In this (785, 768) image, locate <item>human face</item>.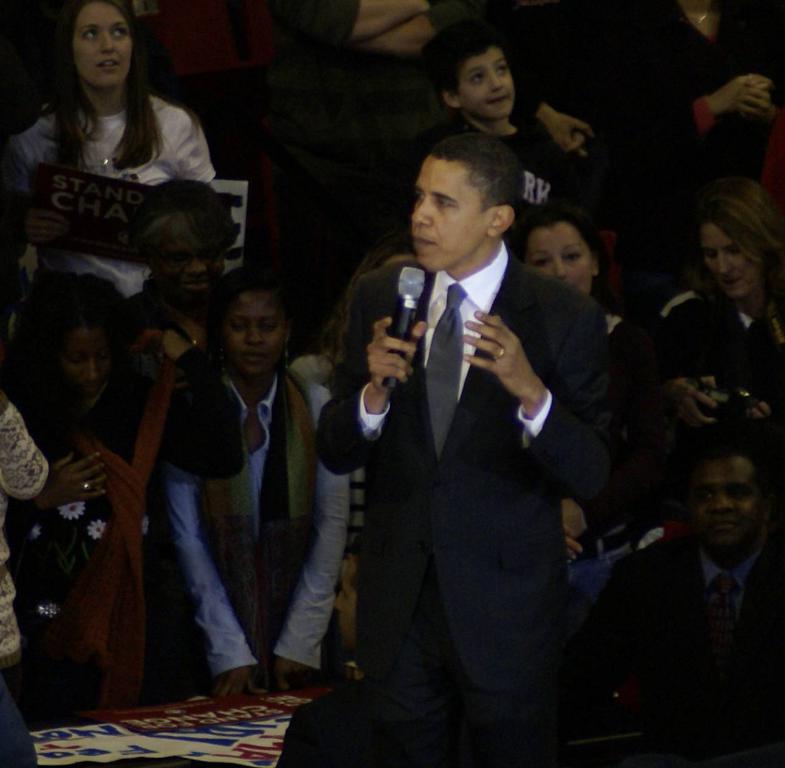
Bounding box: [left=220, top=289, right=287, bottom=373].
